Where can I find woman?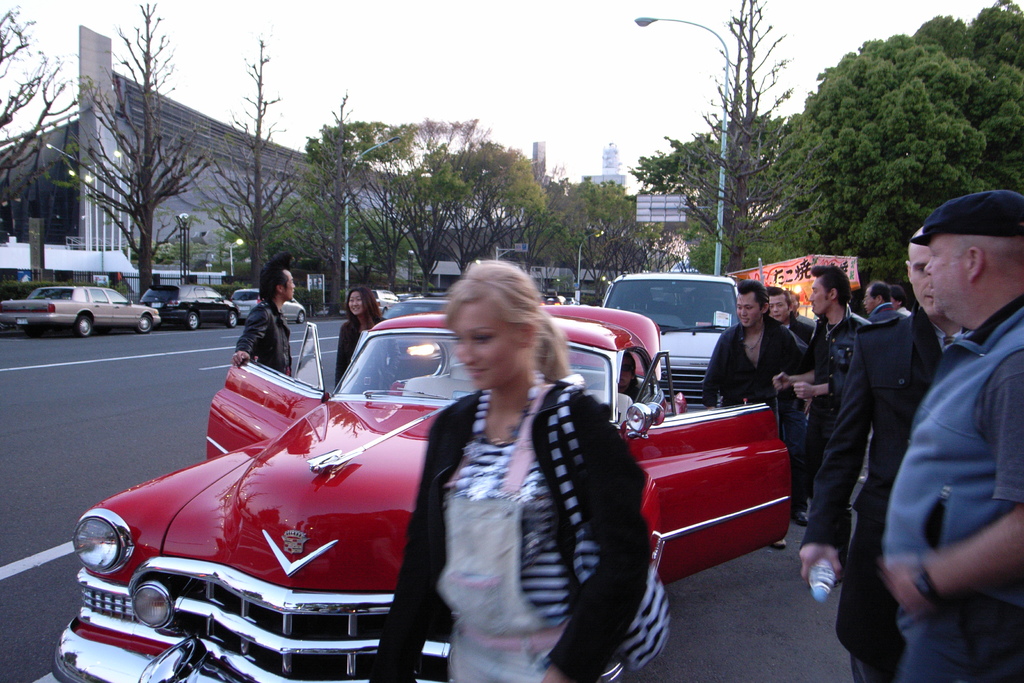
You can find it at [x1=335, y1=288, x2=388, y2=398].
